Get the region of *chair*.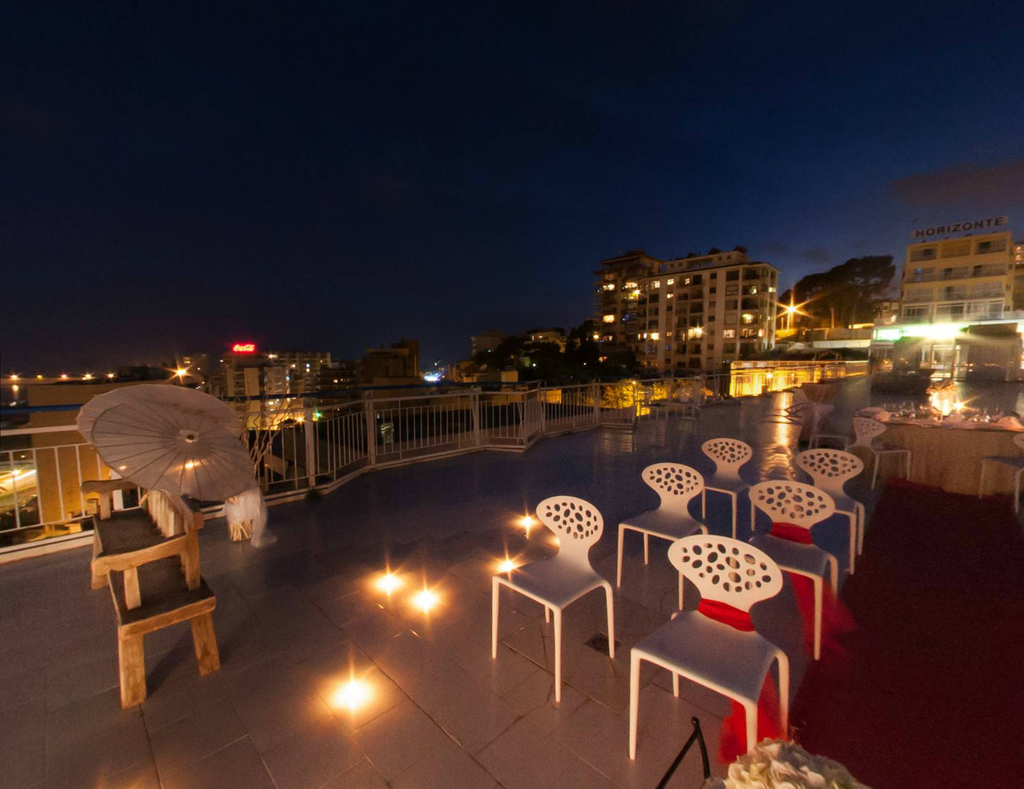
(left=788, top=441, right=880, bottom=581).
